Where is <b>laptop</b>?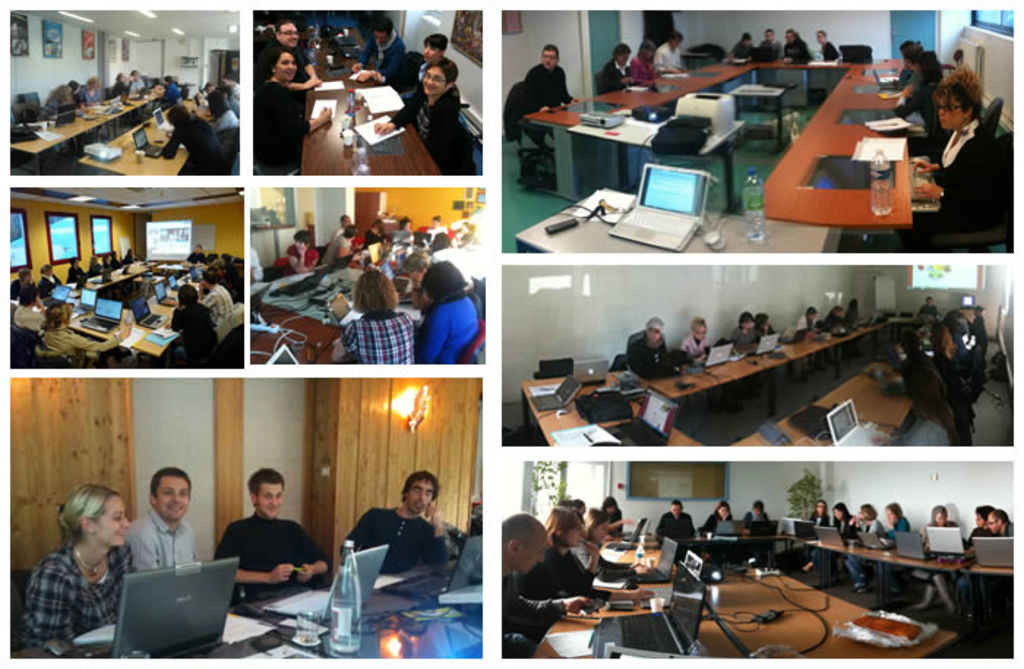
[left=856, top=524, right=891, bottom=553].
